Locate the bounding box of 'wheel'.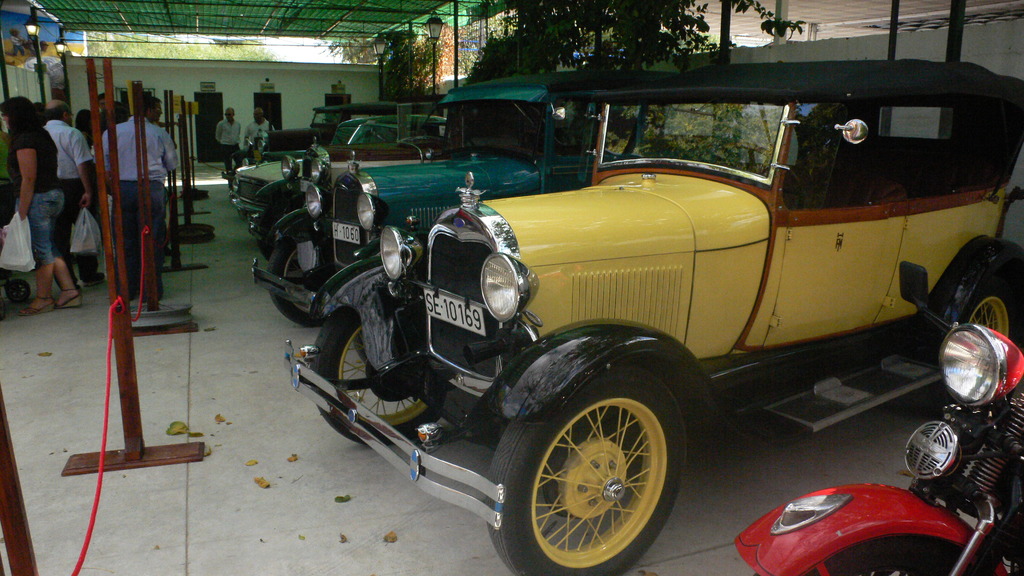
Bounding box: l=255, t=230, r=299, b=270.
